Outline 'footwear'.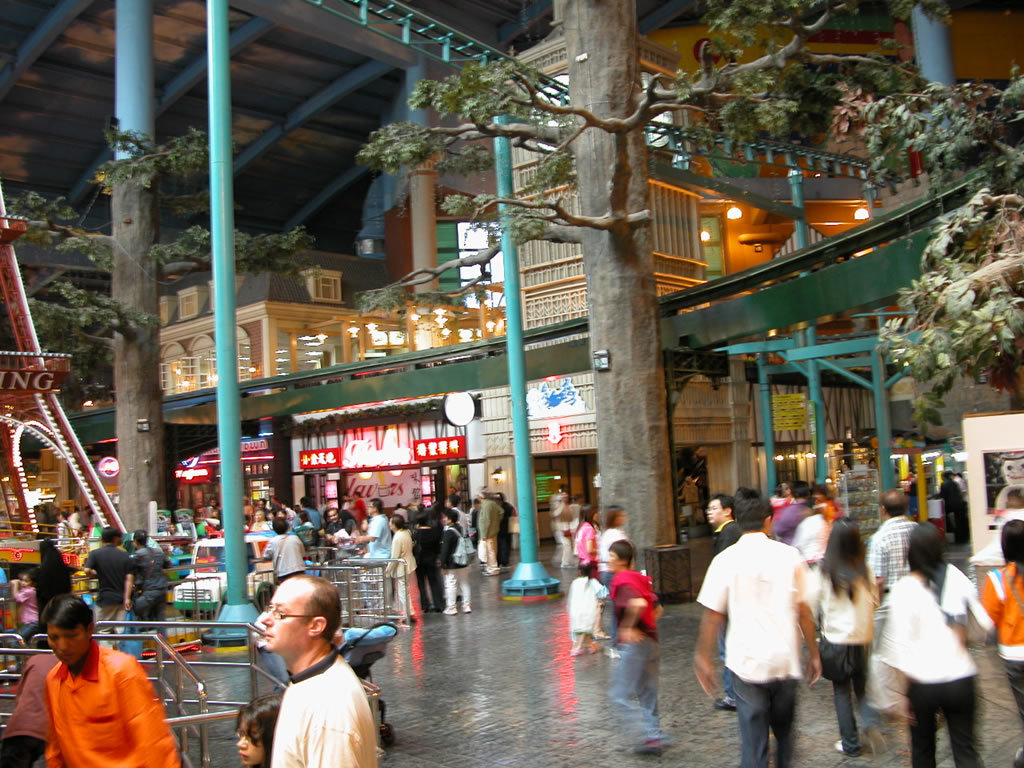
Outline: (x1=835, y1=736, x2=861, y2=758).
